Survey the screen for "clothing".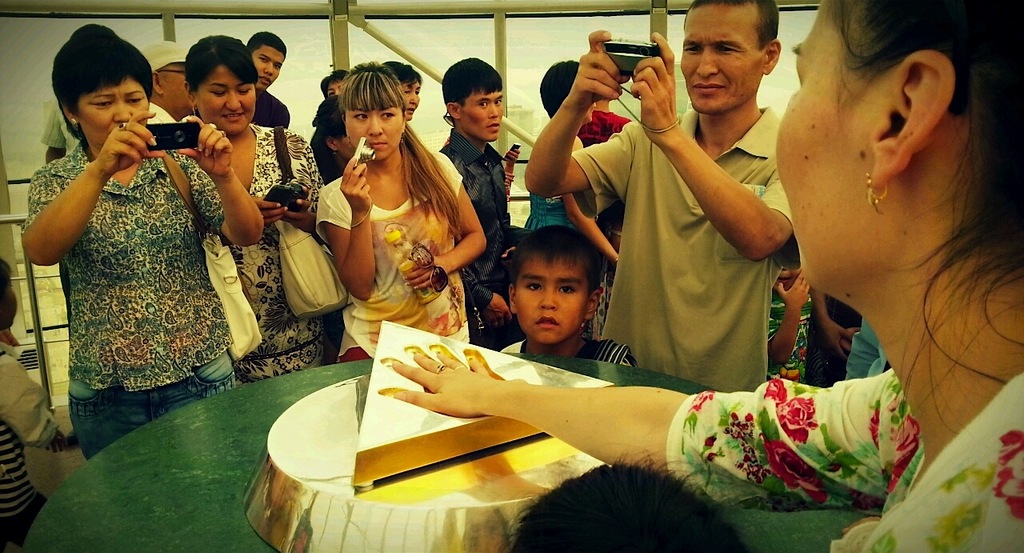
Survey found: l=570, t=103, r=802, b=391.
